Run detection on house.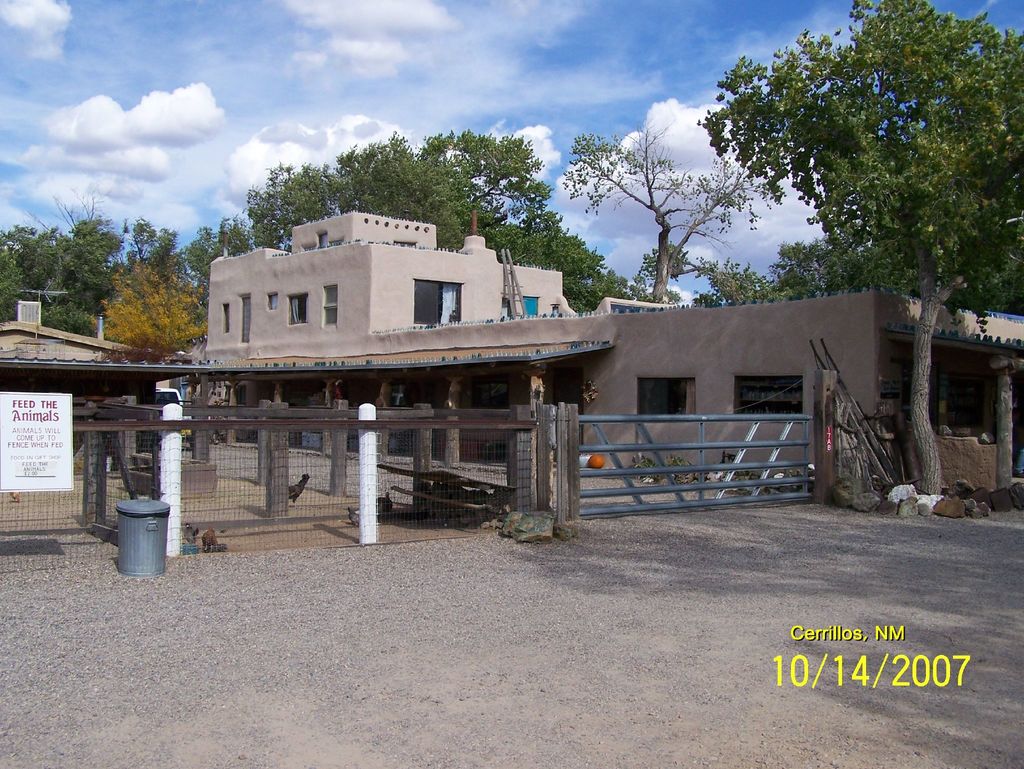
Result: Rect(204, 207, 563, 441).
